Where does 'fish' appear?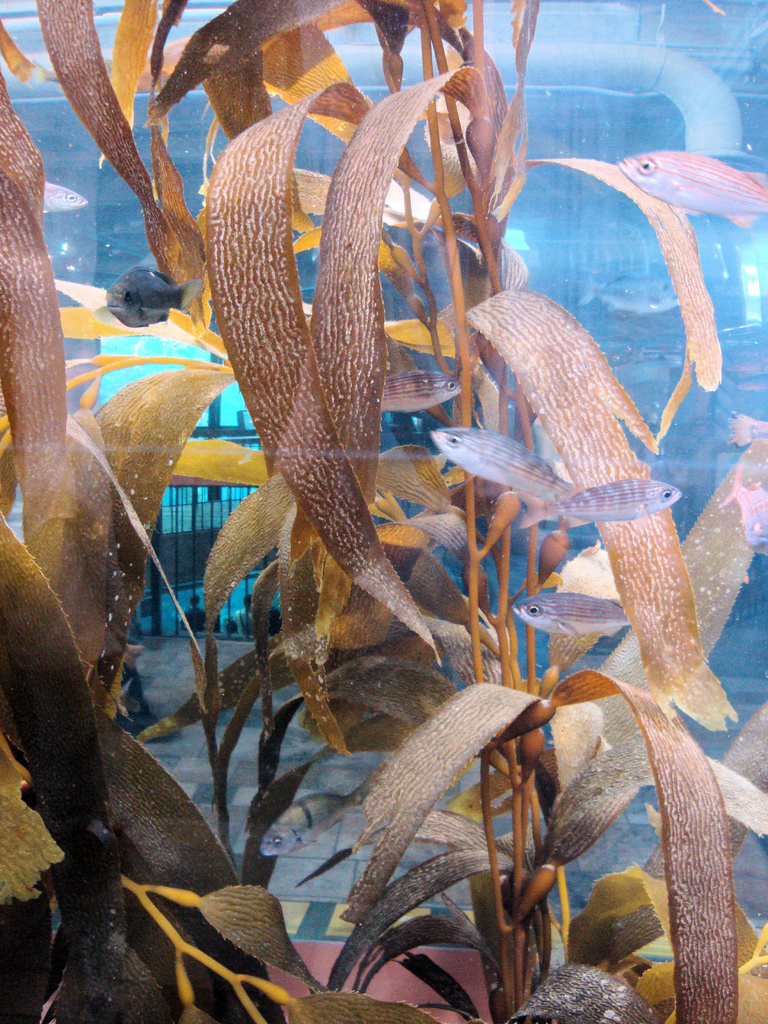
Appears at (left=257, top=780, right=367, bottom=859).
